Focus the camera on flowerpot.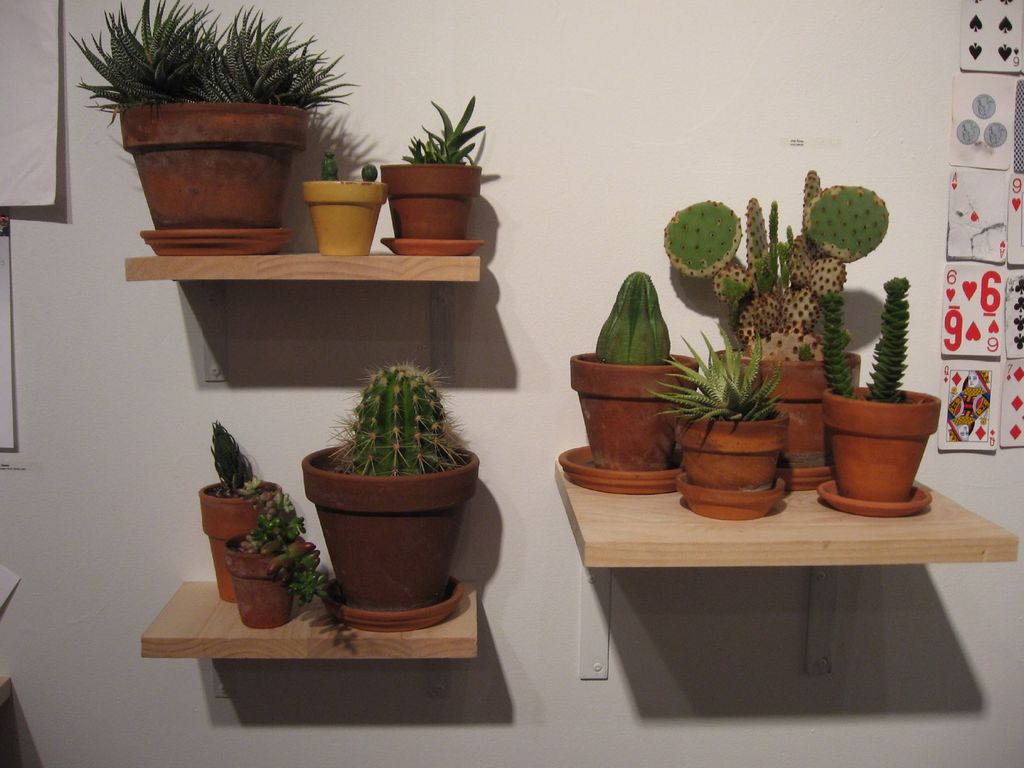
Focus region: locate(823, 388, 940, 502).
